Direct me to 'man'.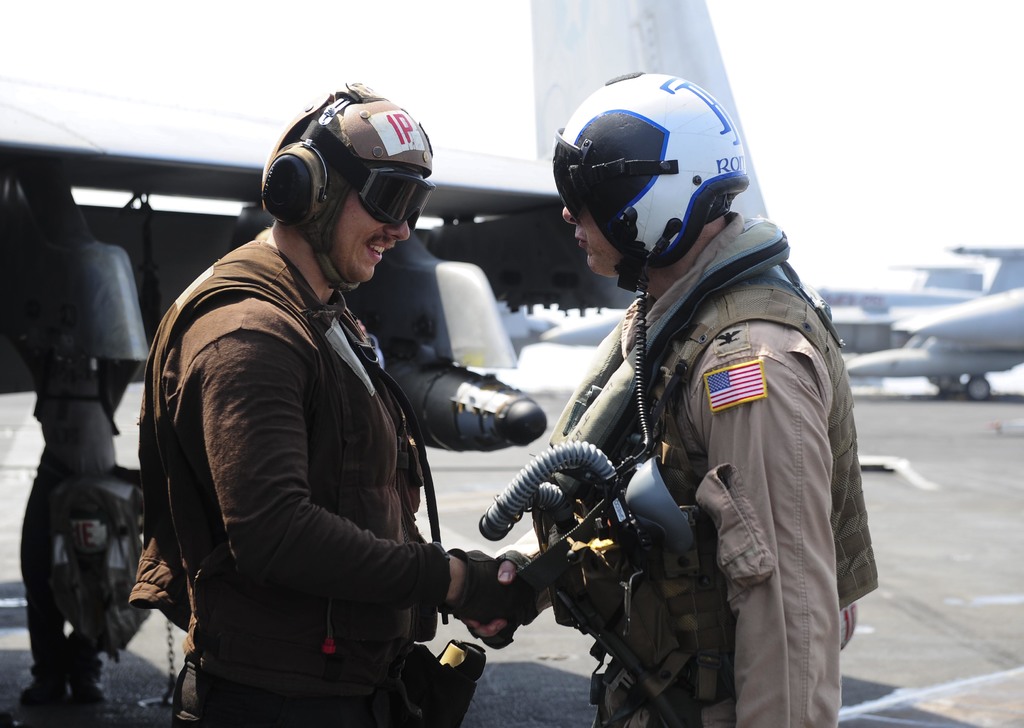
Direction: Rect(136, 79, 530, 727).
